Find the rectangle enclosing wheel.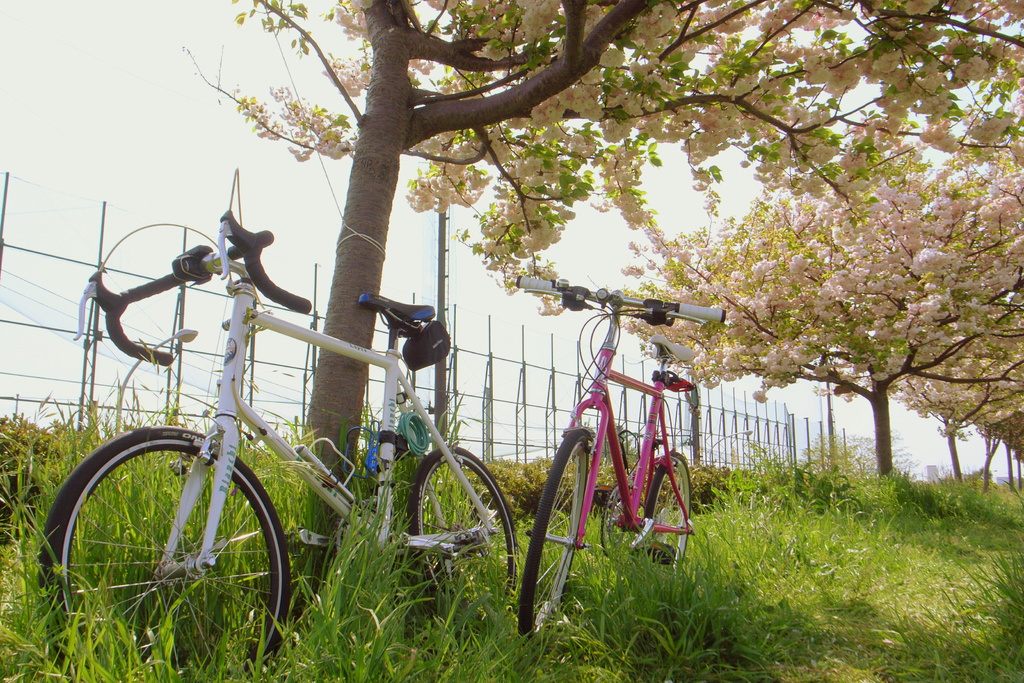
l=408, t=447, r=518, b=634.
